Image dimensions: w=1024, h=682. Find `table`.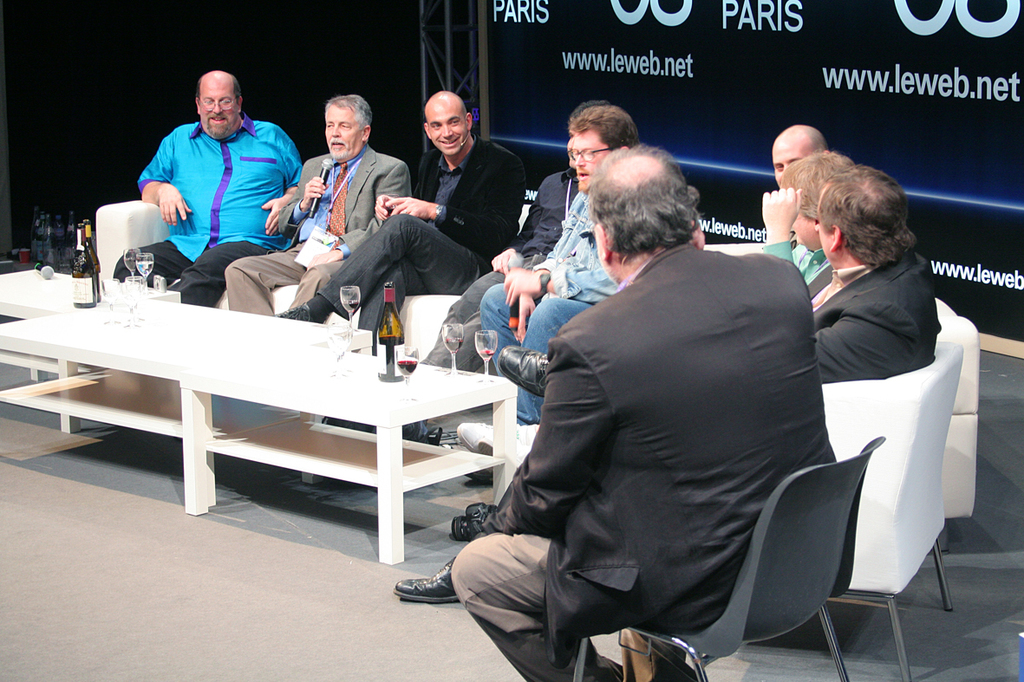
bbox=[61, 303, 562, 563].
